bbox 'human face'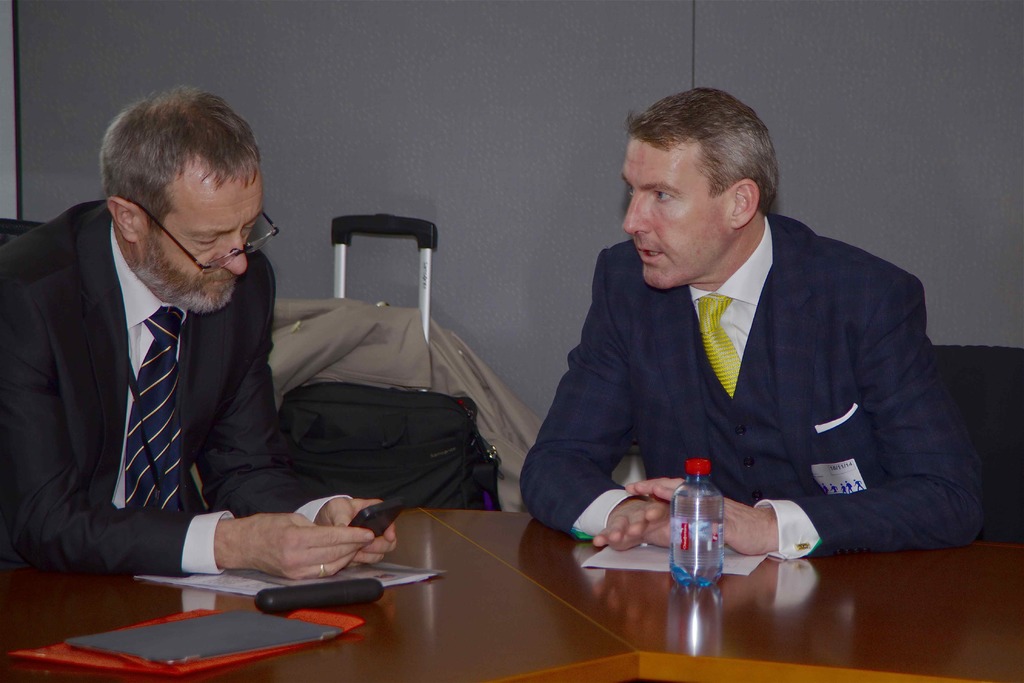
<region>155, 168, 269, 284</region>
